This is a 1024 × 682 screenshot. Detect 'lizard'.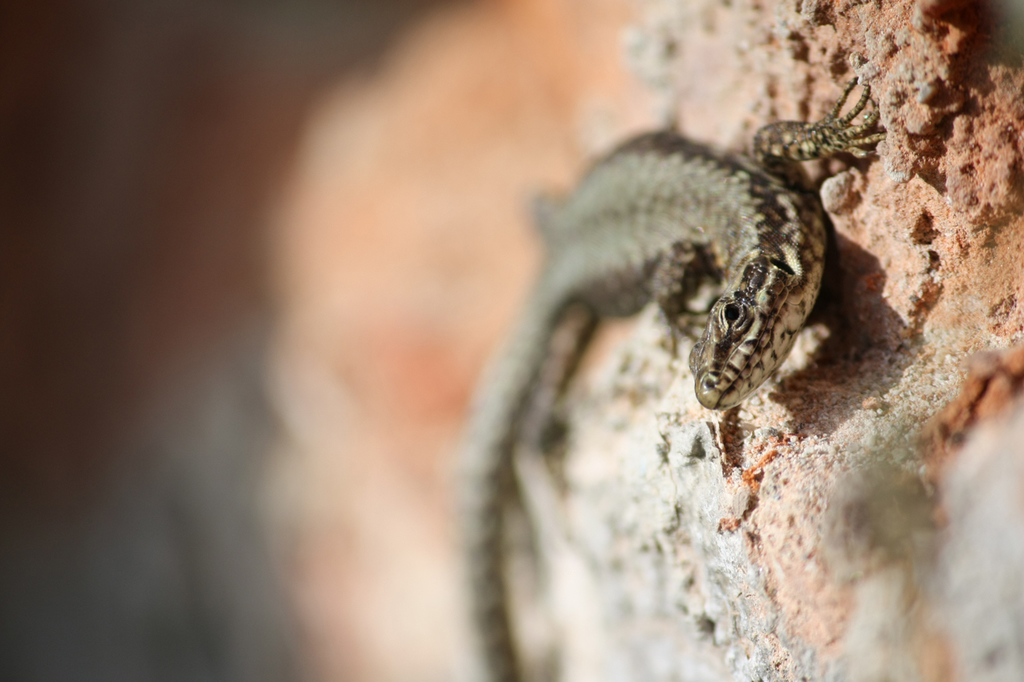
<box>363,91,881,672</box>.
